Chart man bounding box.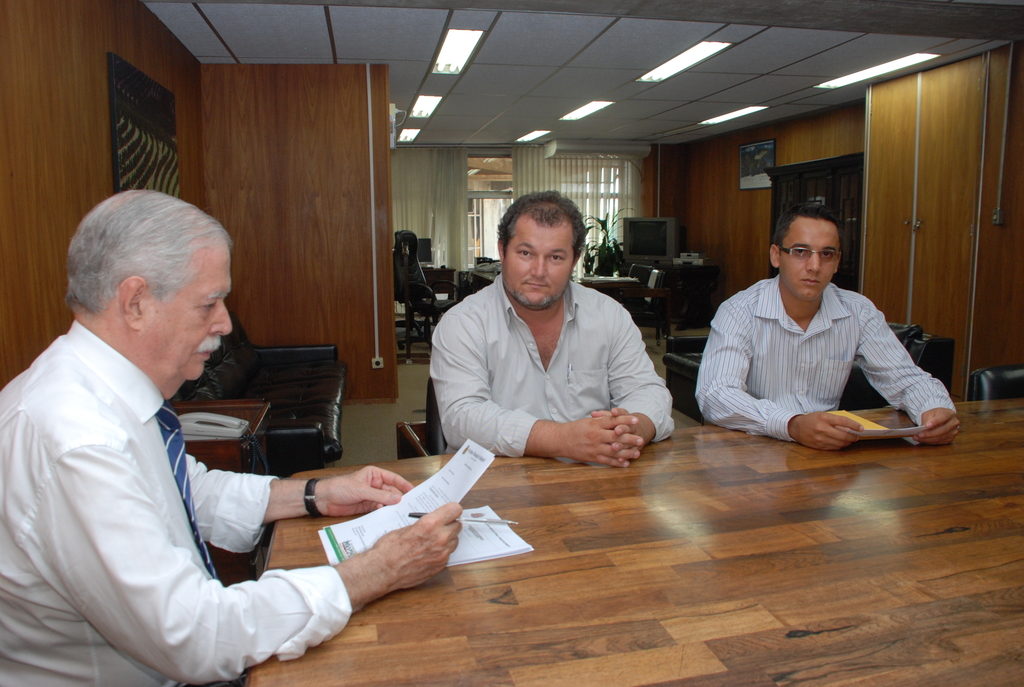
Charted: bbox=[426, 200, 673, 469].
